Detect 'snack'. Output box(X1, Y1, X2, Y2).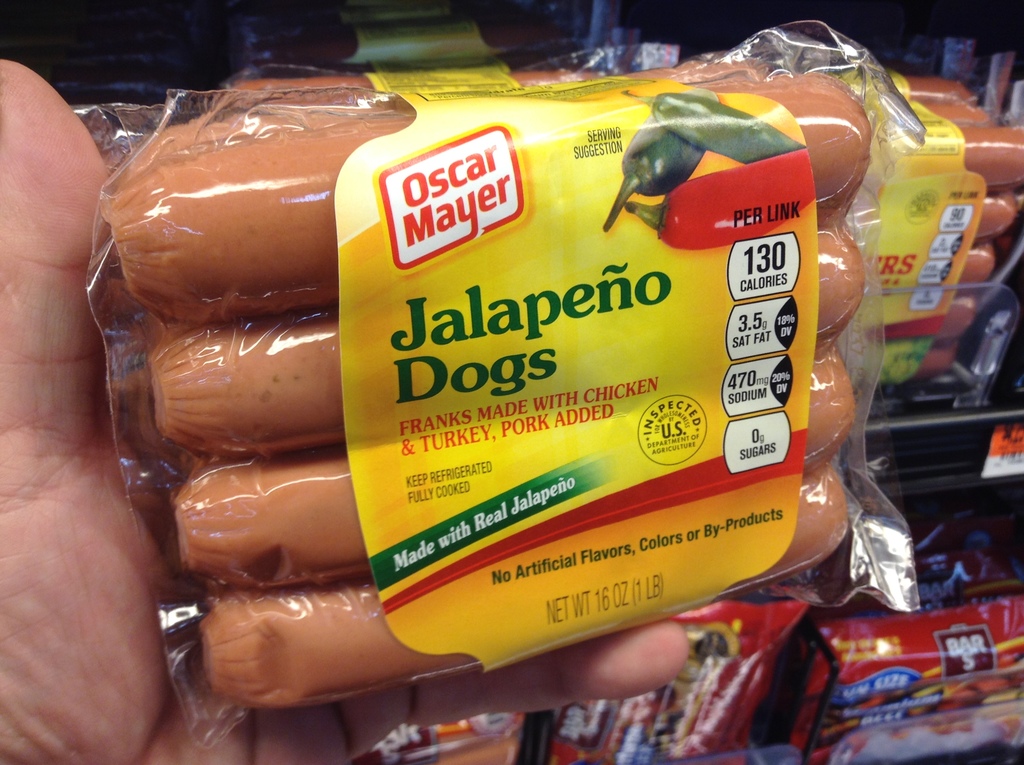
box(110, 59, 868, 701).
